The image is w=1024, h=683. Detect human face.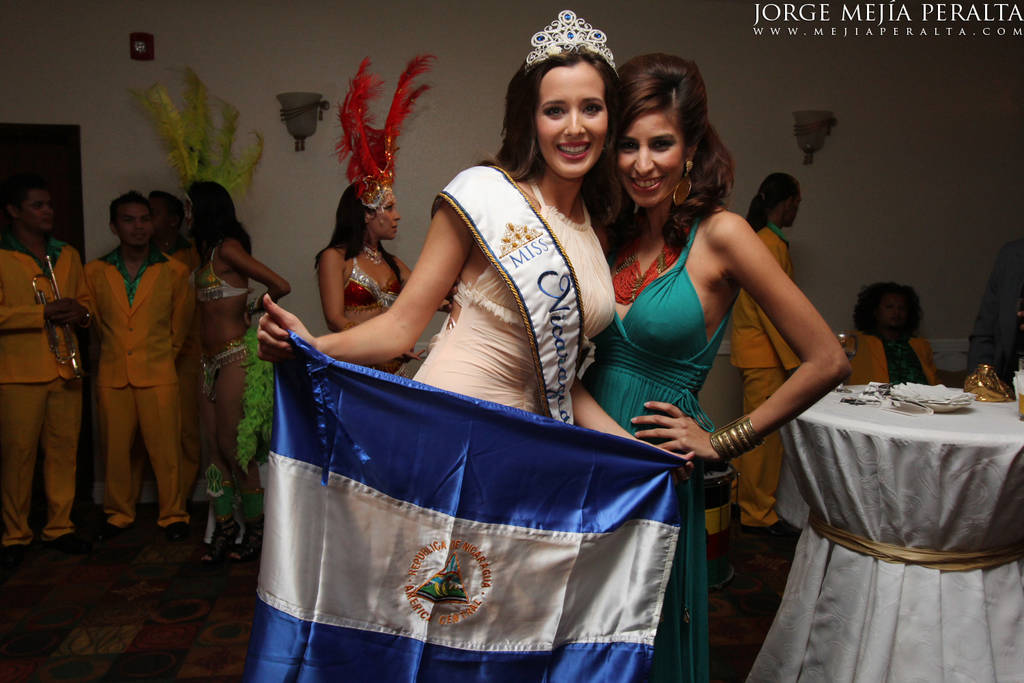
Detection: box=[367, 186, 399, 242].
